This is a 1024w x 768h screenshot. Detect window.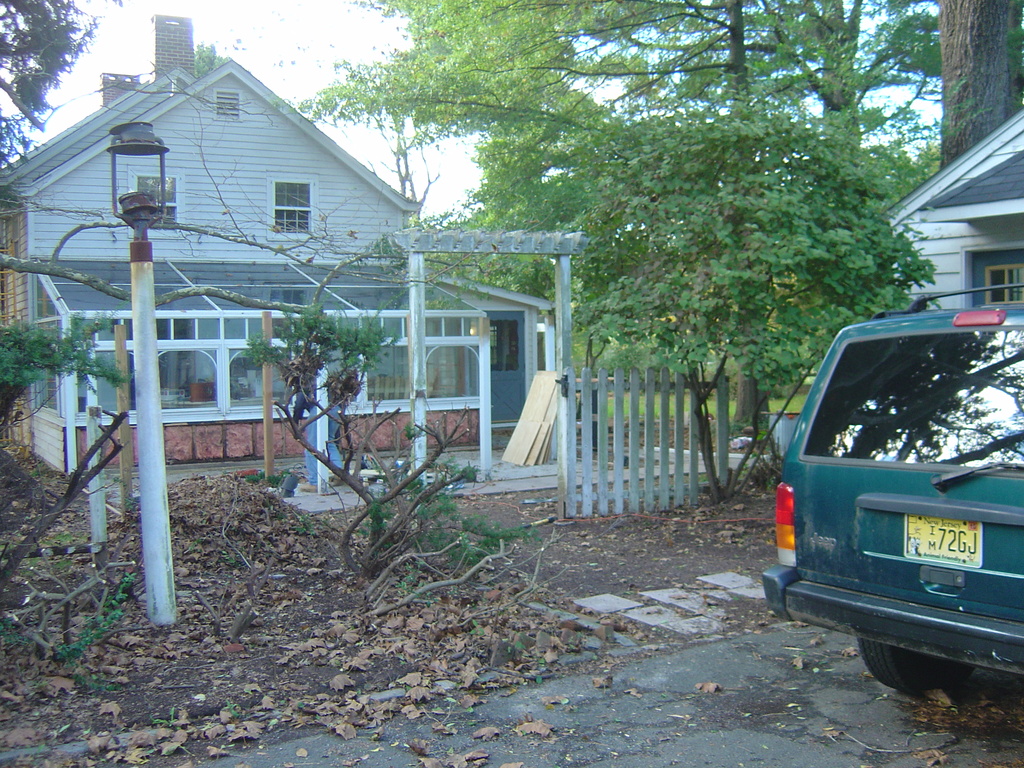
crop(983, 260, 1023, 307).
